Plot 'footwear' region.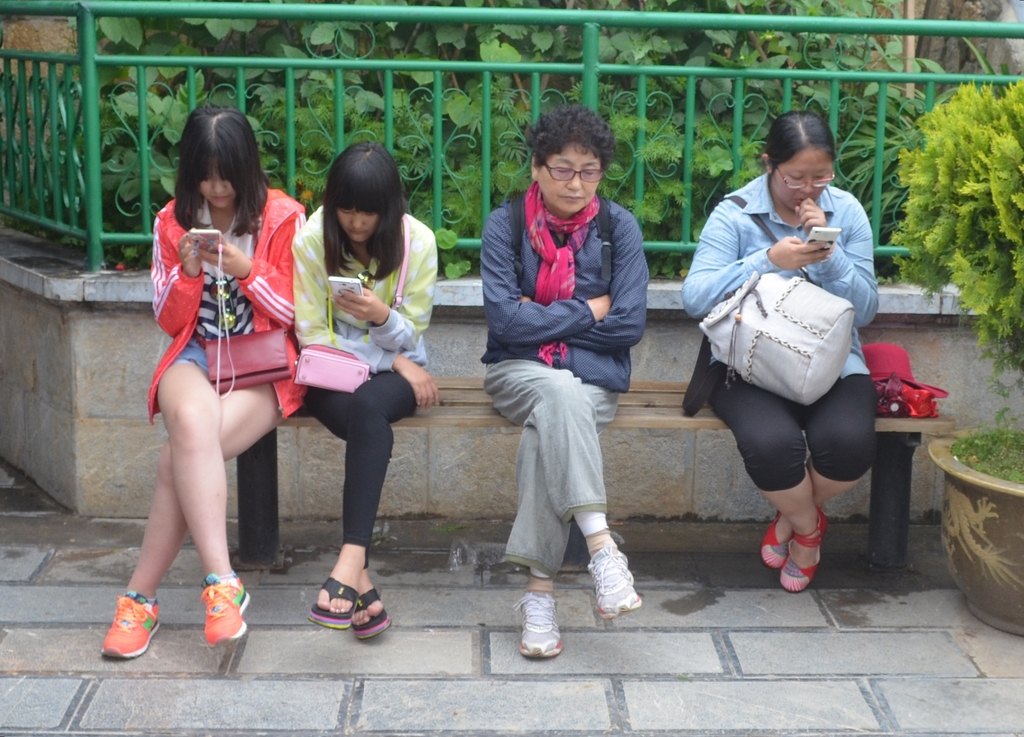
Plotted at BBox(779, 507, 829, 592).
